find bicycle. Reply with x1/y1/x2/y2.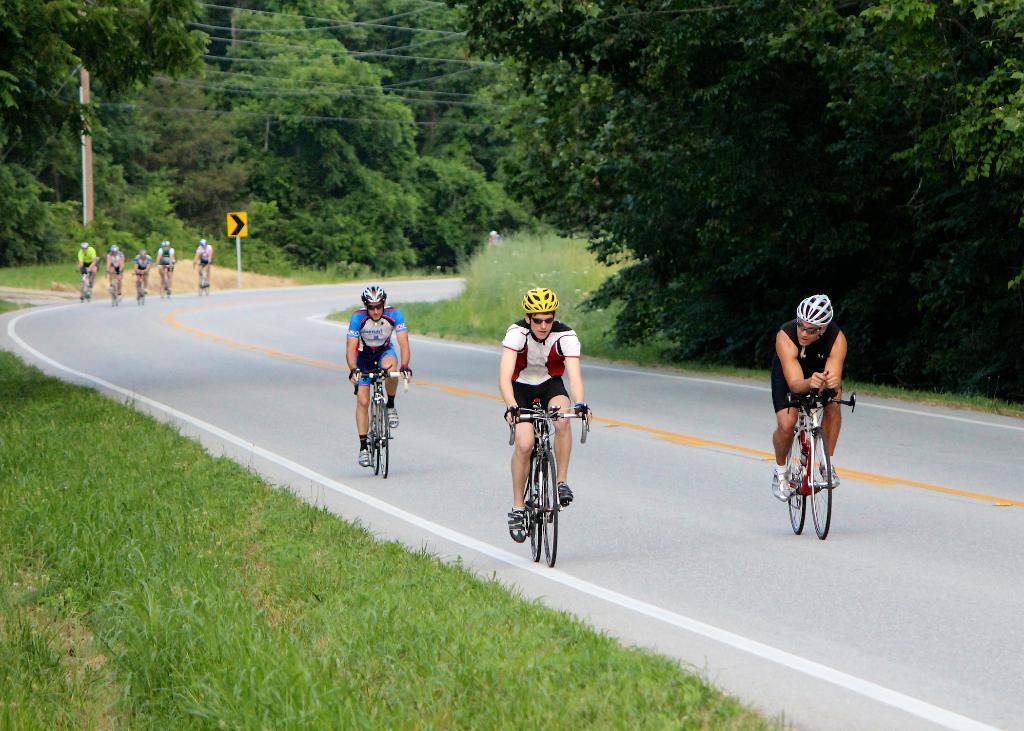
76/268/94/301.
